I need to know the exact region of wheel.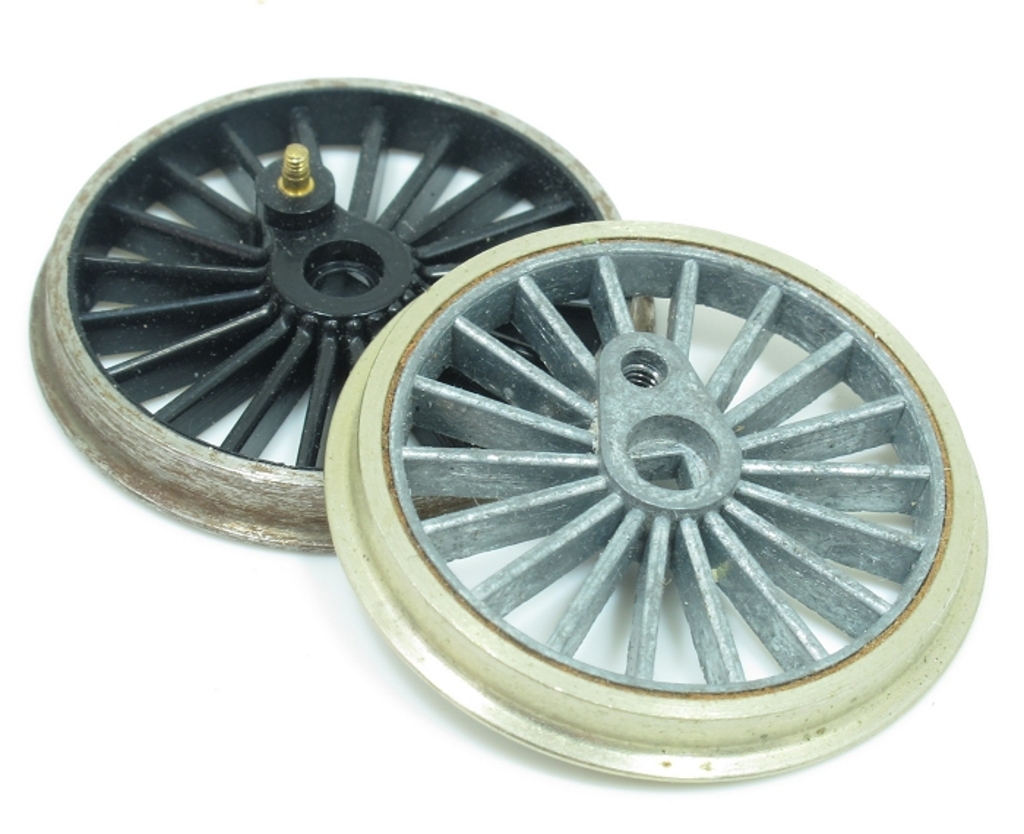
Region: pyautogui.locateOnScreen(243, 183, 990, 762).
